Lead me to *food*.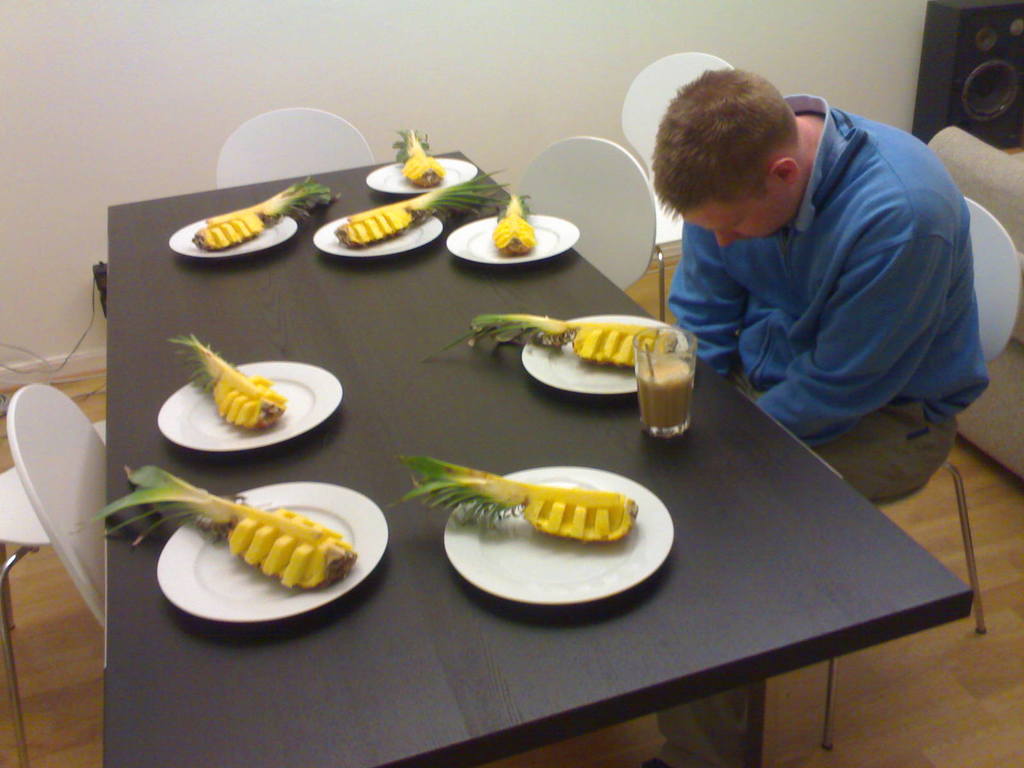
Lead to (left=488, top=191, right=540, bottom=255).
